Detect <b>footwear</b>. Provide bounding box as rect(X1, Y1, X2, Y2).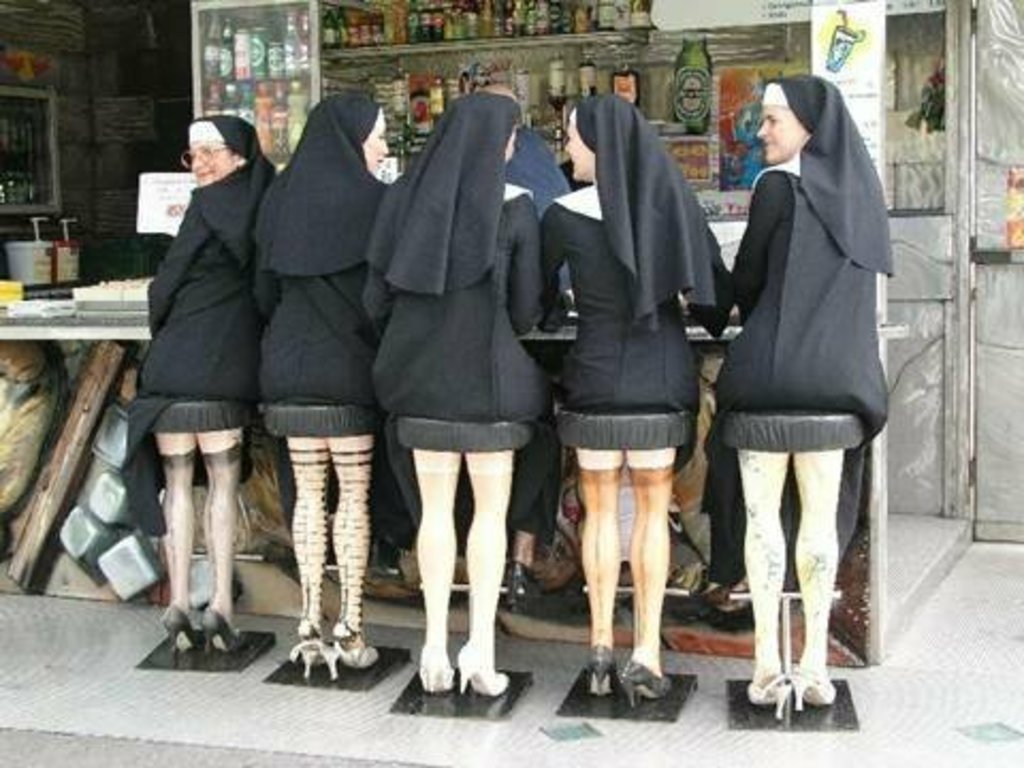
rect(418, 661, 454, 704).
